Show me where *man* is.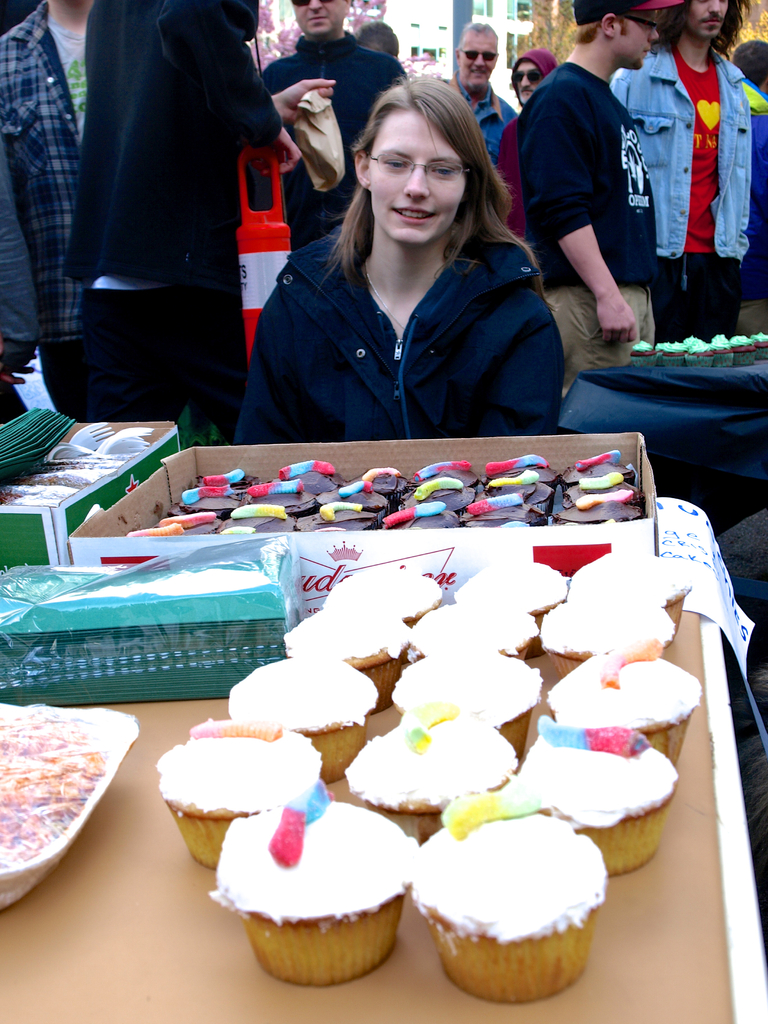
*man* is at [left=611, top=0, right=756, bottom=340].
